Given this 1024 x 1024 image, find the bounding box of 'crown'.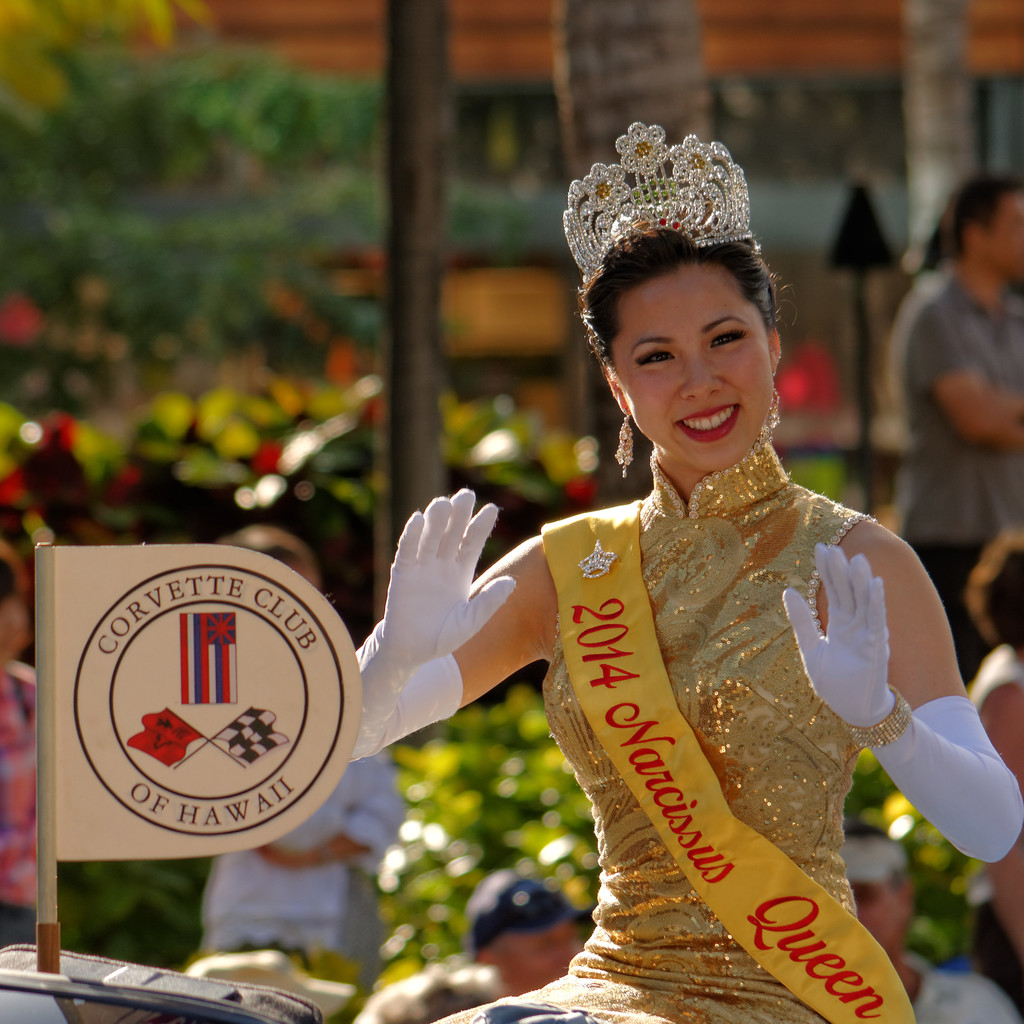
bbox=(561, 113, 753, 293).
